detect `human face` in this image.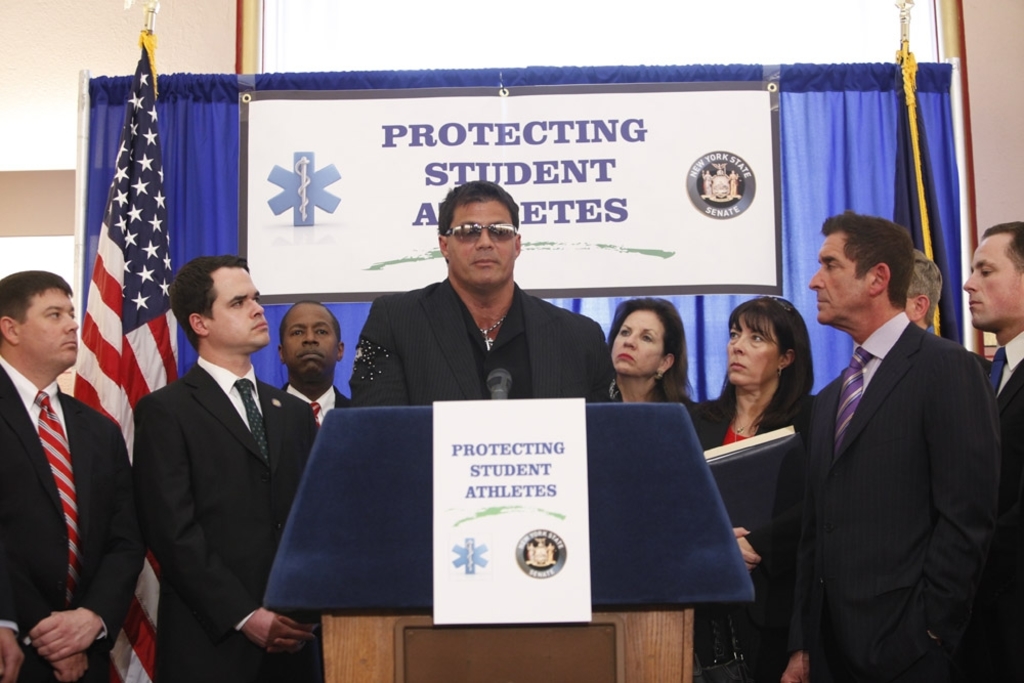
Detection: select_region(284, 306, 337, 379).
